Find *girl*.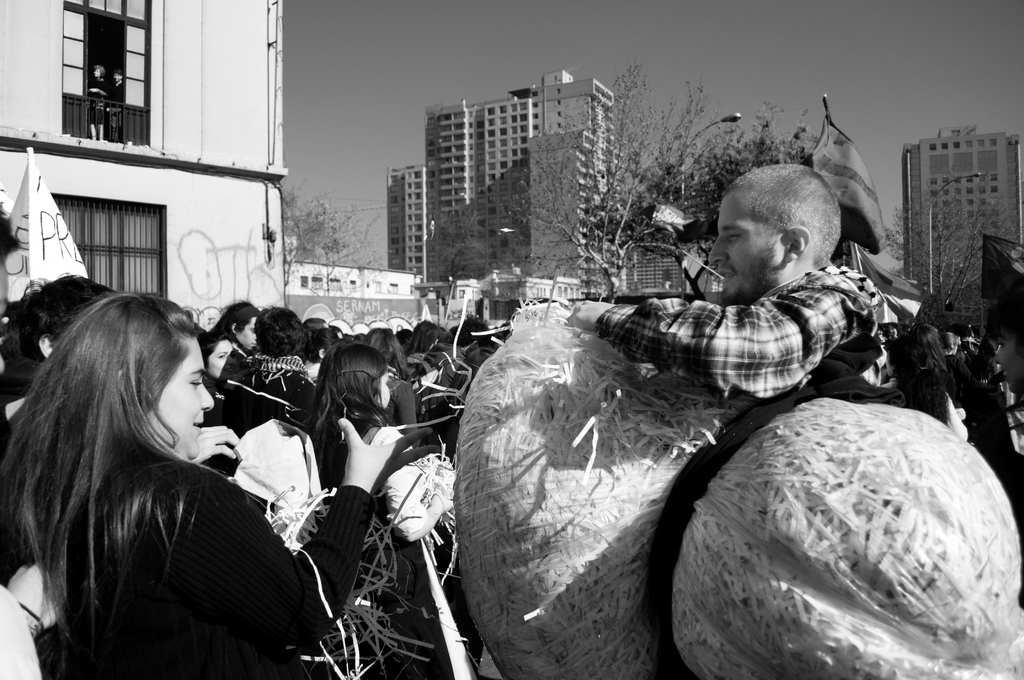
[194,328,245,387].
